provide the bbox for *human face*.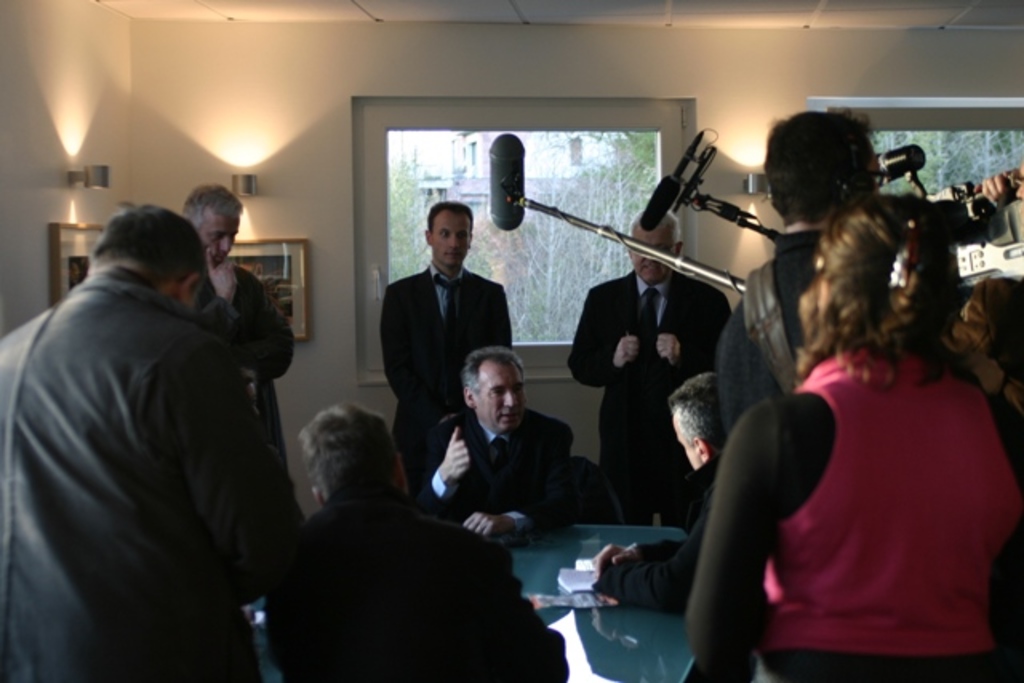
[x1=430, y1=211, x2=472, y2=274].
